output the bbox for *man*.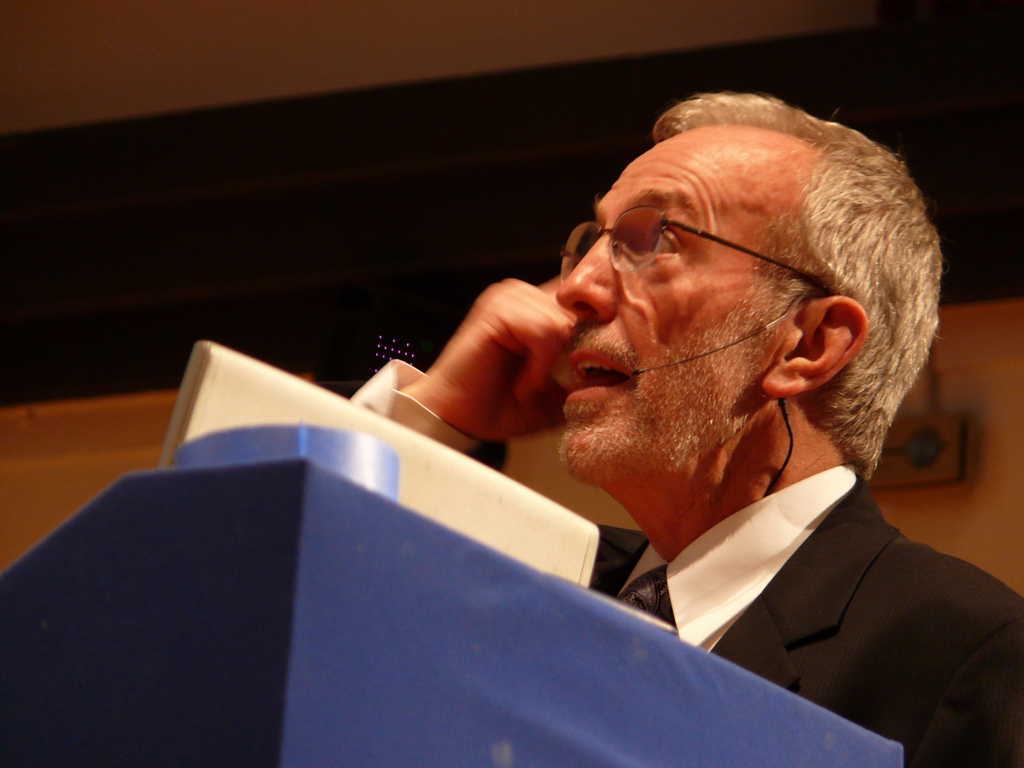
l=360, t=98, r=1023, b=767.
